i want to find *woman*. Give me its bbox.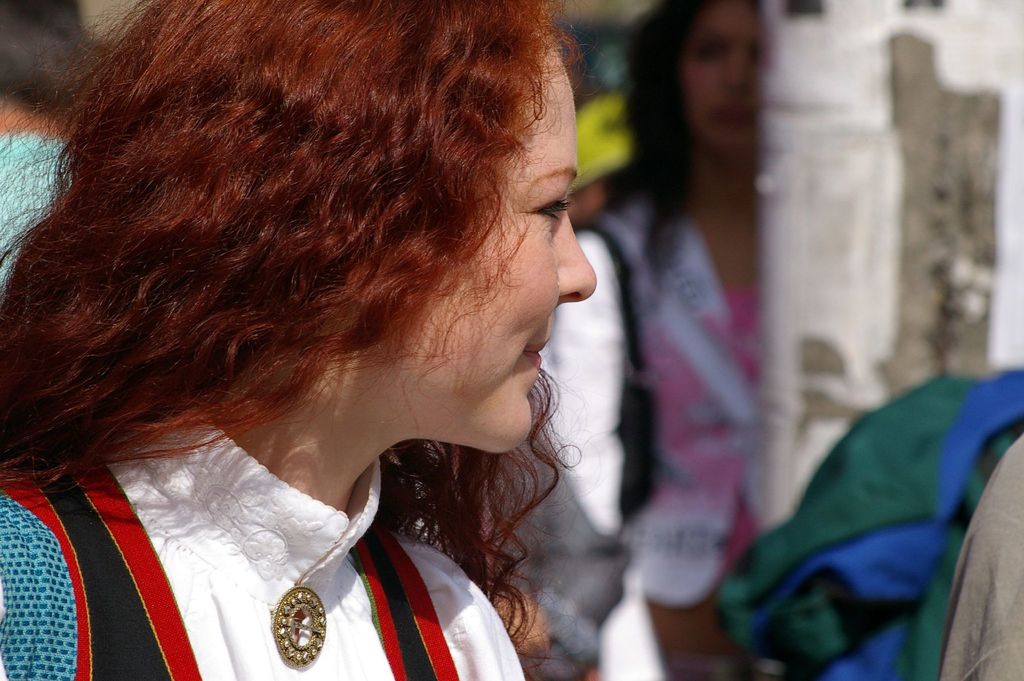
[0,0,598,680].
